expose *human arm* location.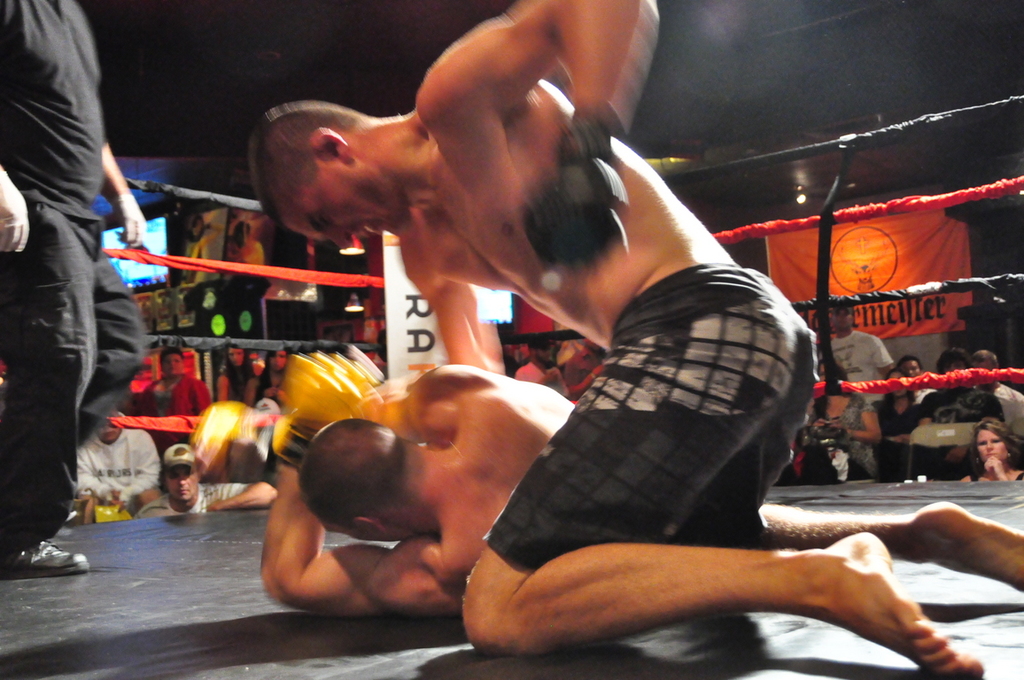
Exposed at x1=204 y1=480 x2=278 y2=511.
